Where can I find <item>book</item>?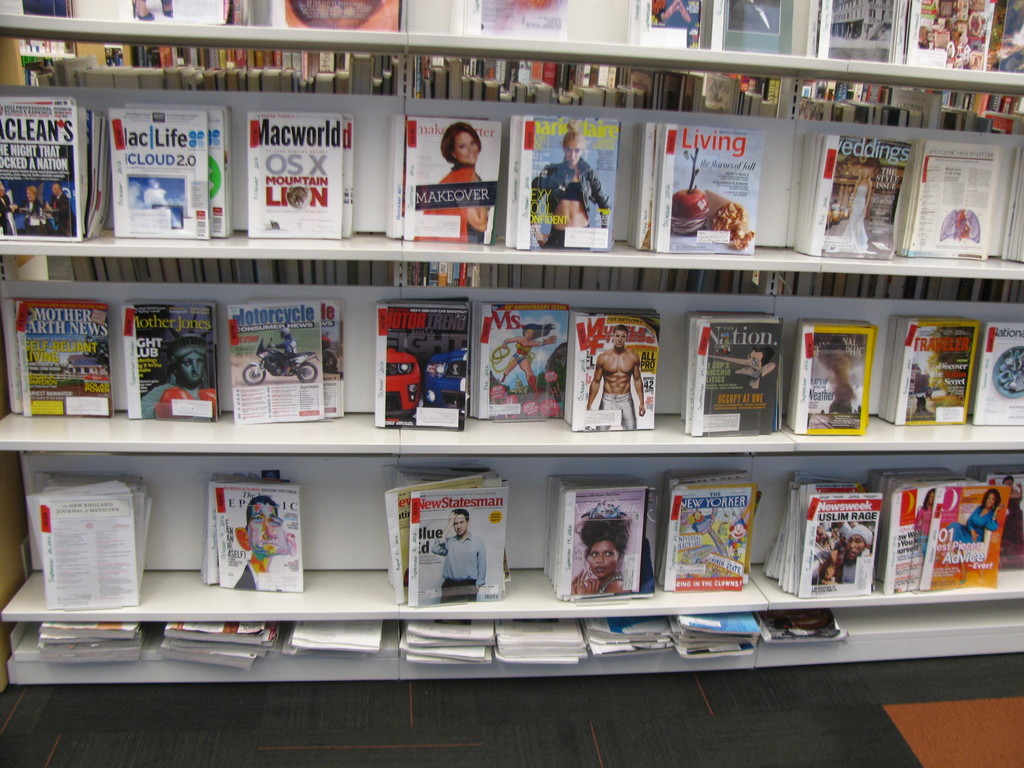
You can find it at 787:312:867:436.
